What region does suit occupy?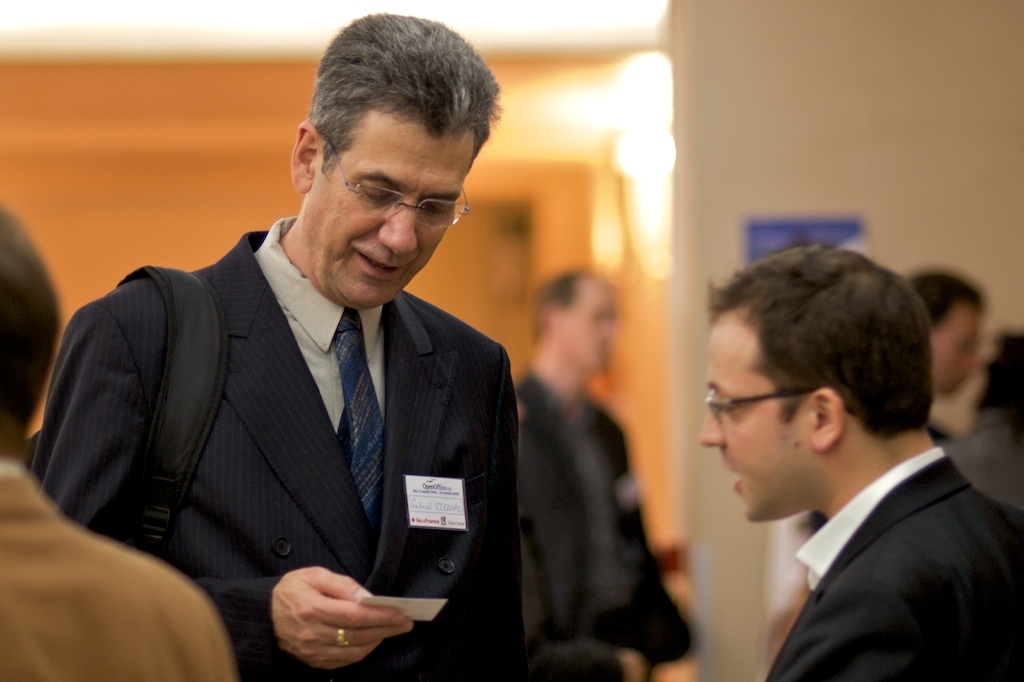
769 458 1023 681.
